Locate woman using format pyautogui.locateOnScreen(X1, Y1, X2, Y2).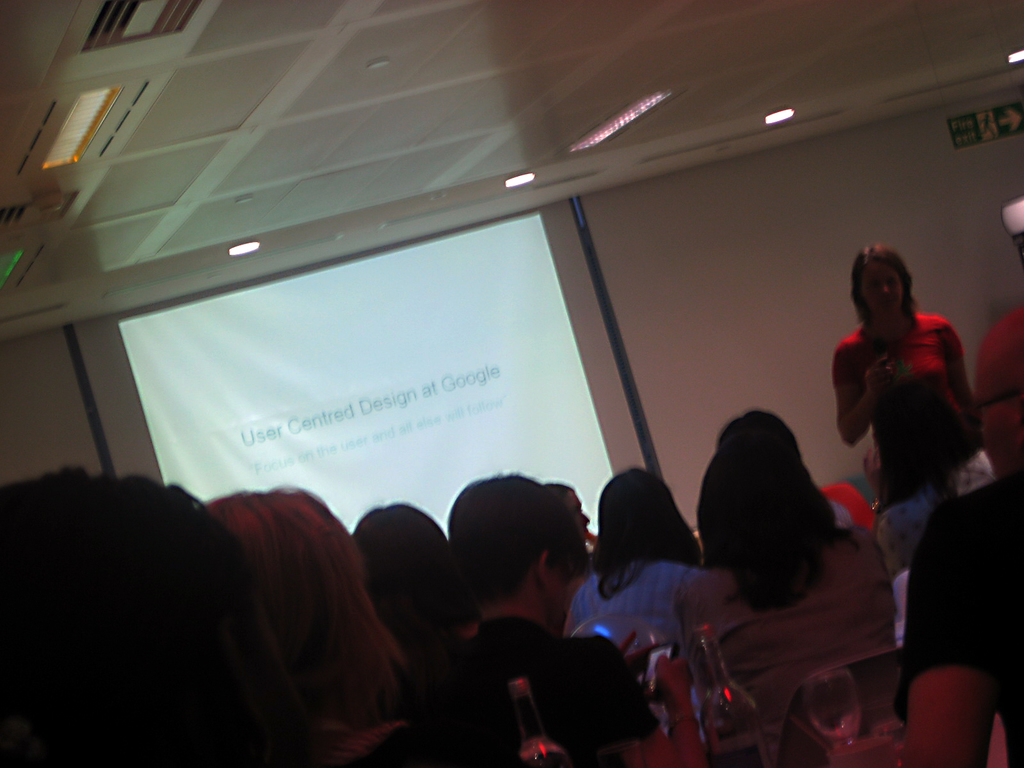
pyautogui.locateOnScreen(836, 248, 979, 507).
